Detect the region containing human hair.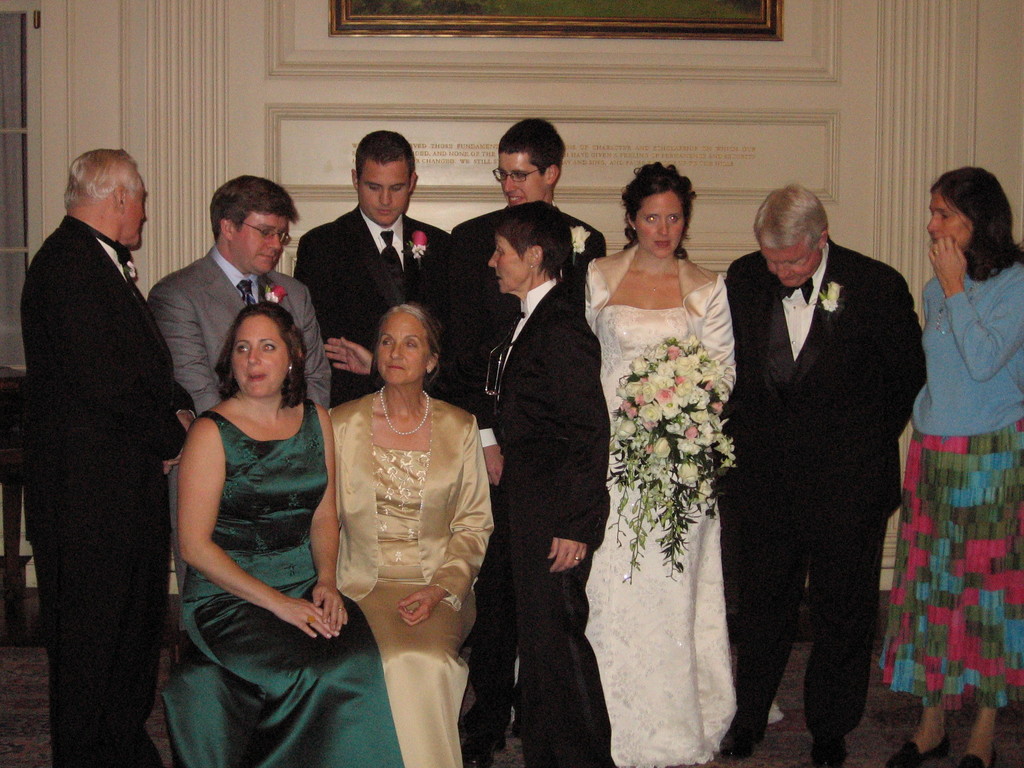
<region>65, 144, 144, 202</region>.
